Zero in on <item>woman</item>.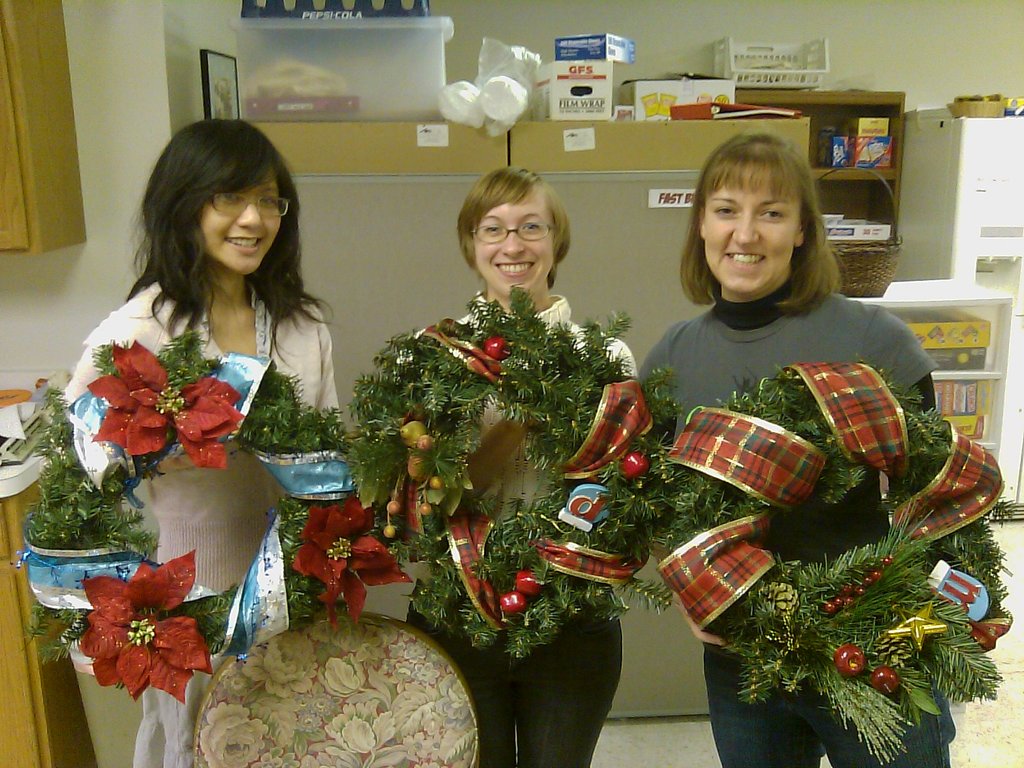
Zeroed in: detection(632, 136, 954, 767).
